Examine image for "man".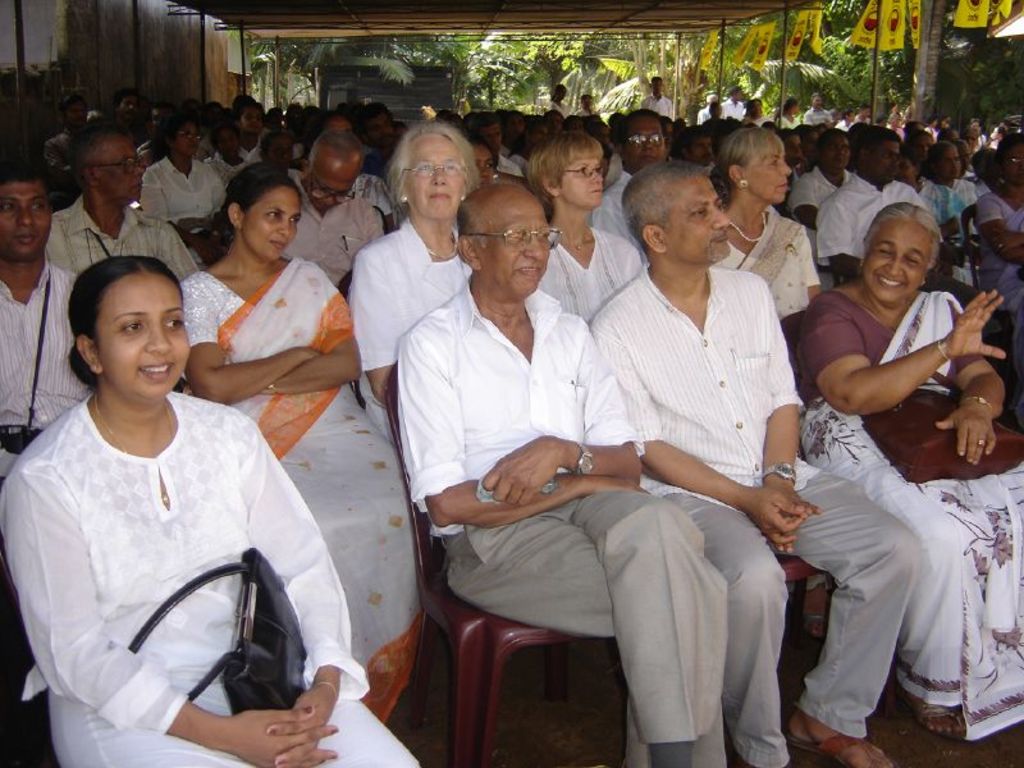
Examination result: <region>639, 77, 675, 111</region>.
